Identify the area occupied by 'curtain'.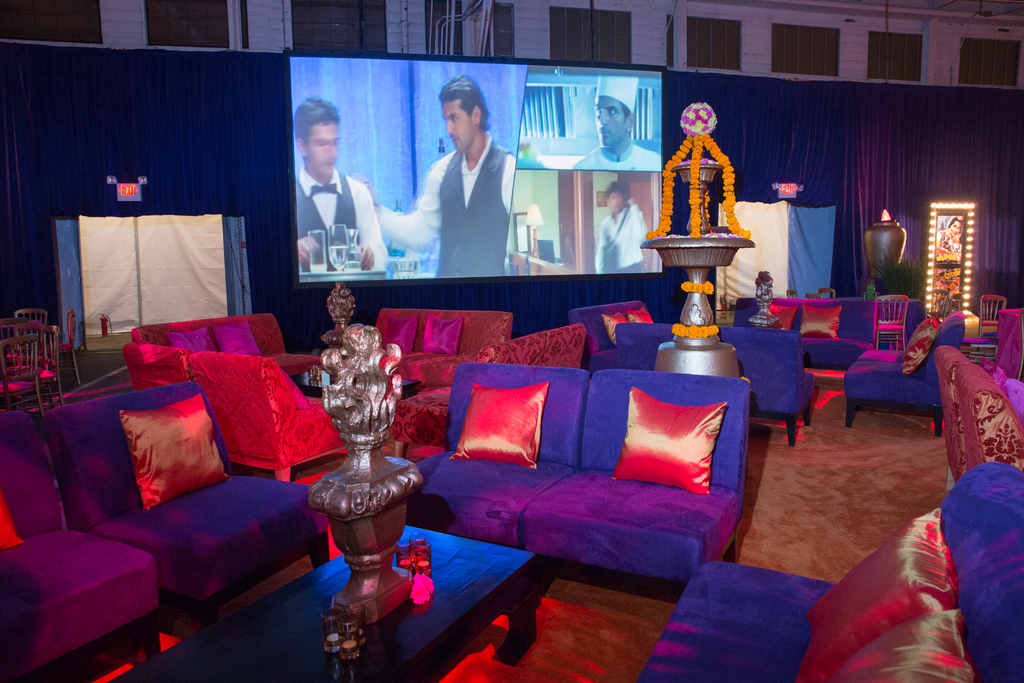
Area: {"x1": 648, "y1": 73, "x2": 844, "y2": 306}.
